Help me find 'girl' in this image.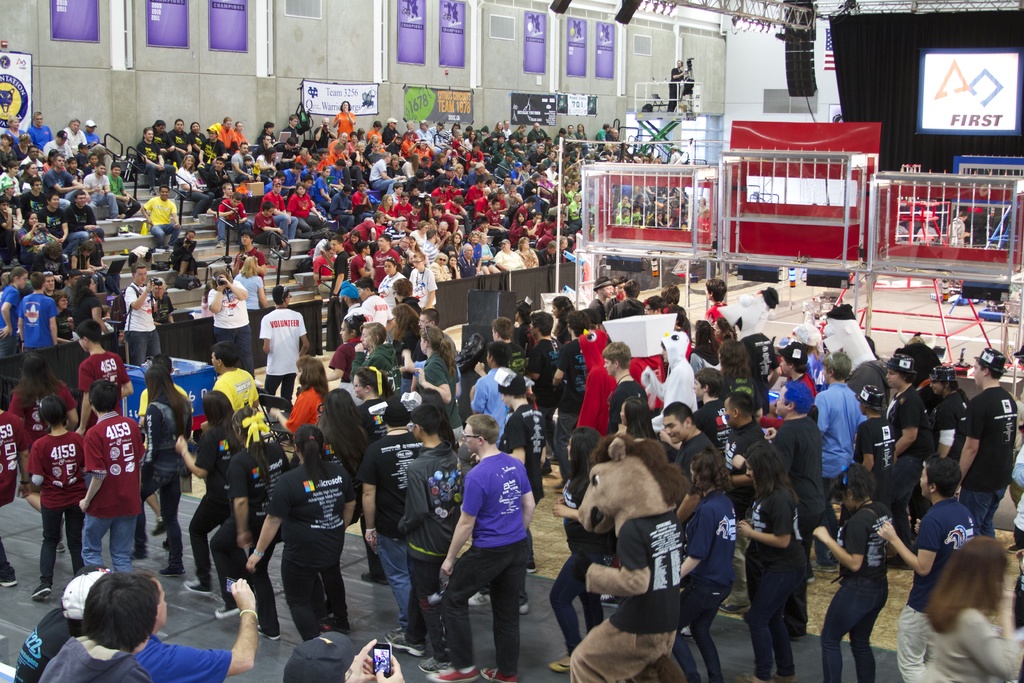
Found it: detection(19, 389, 88, 607).
